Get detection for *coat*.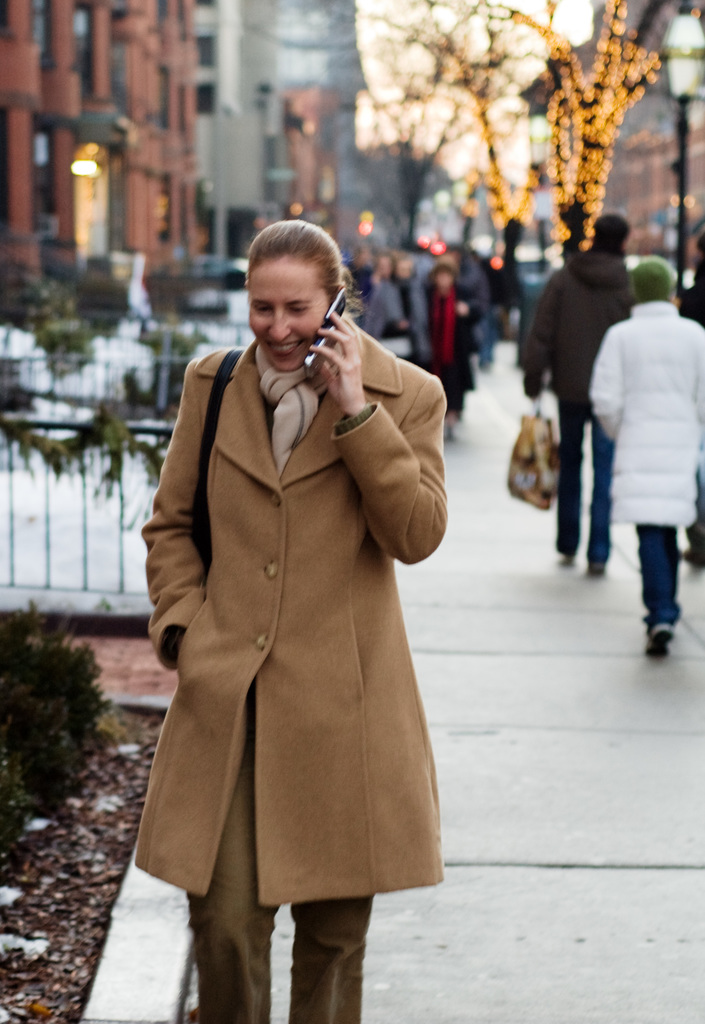
Detection: <bbox>138, 316, 448, 911</bbox>.
